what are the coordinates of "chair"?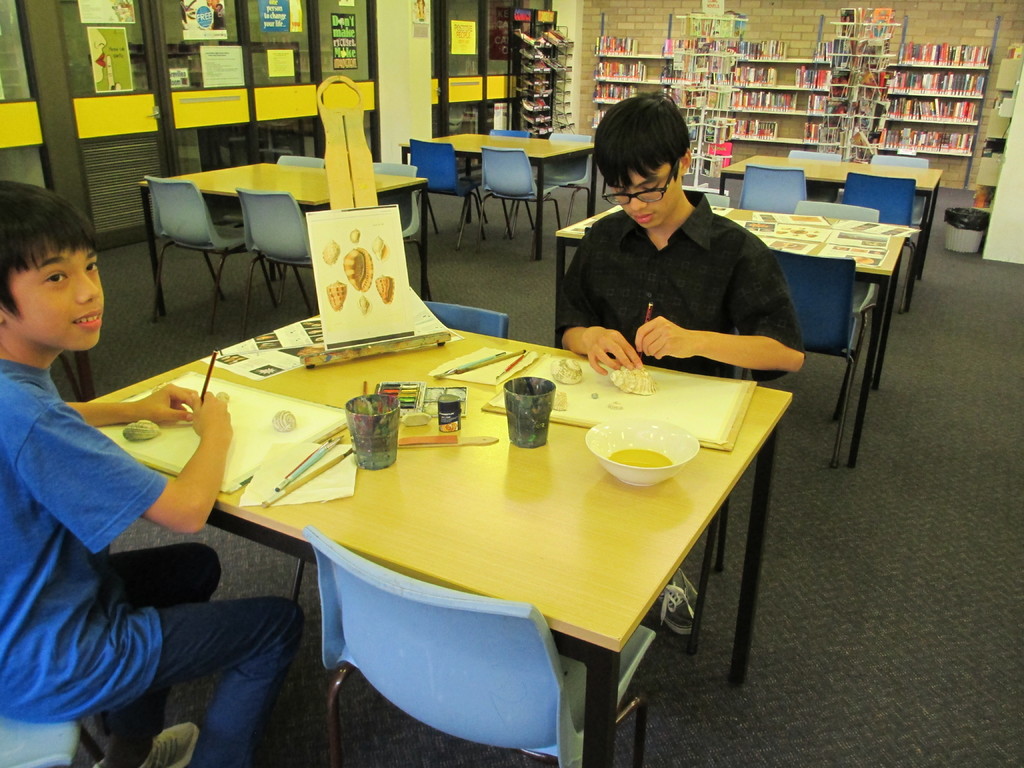
l=0, t=716, r=103, b=767.
